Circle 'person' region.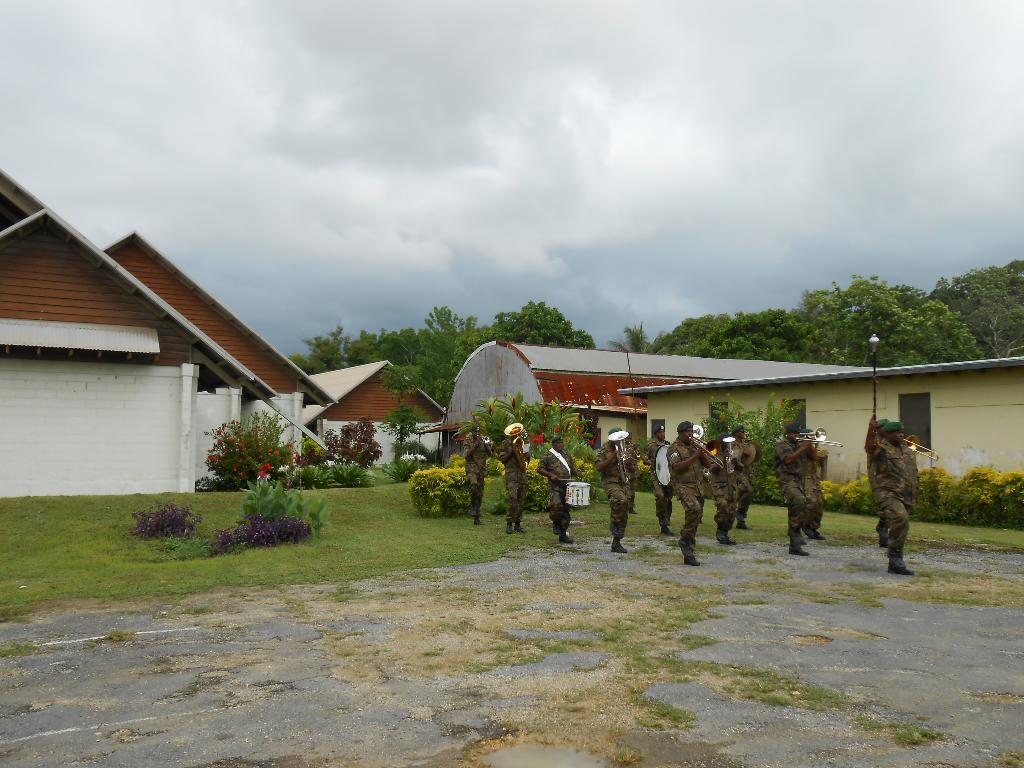
Region: pyautogui.locateOnScreen(460, 421, 494, 523).
